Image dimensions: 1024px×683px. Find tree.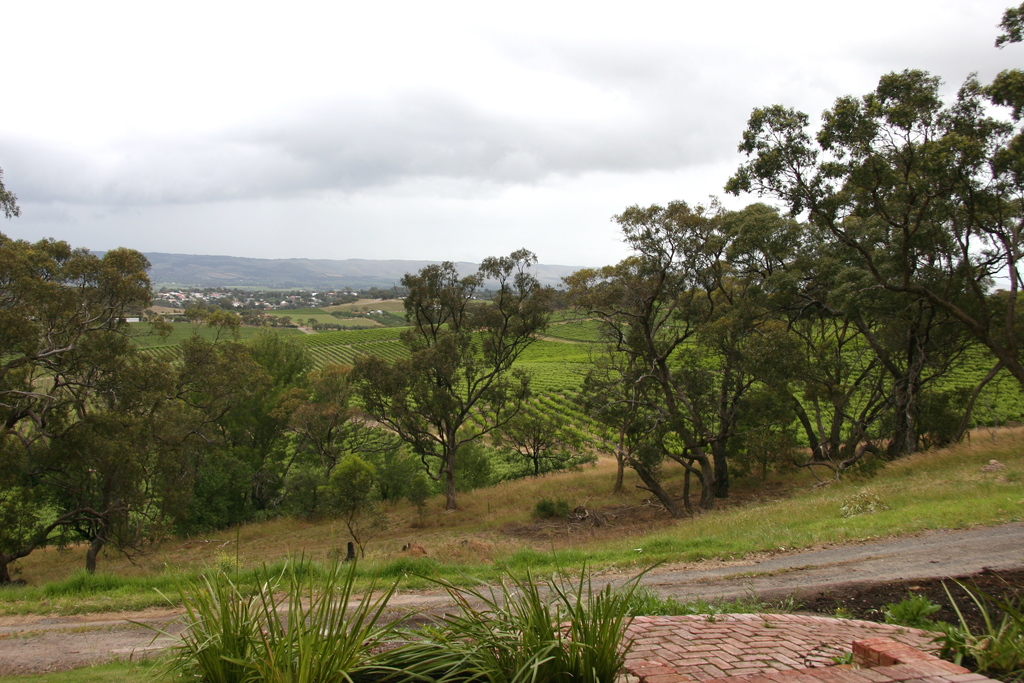
box=[576, 329, 659, 493].
